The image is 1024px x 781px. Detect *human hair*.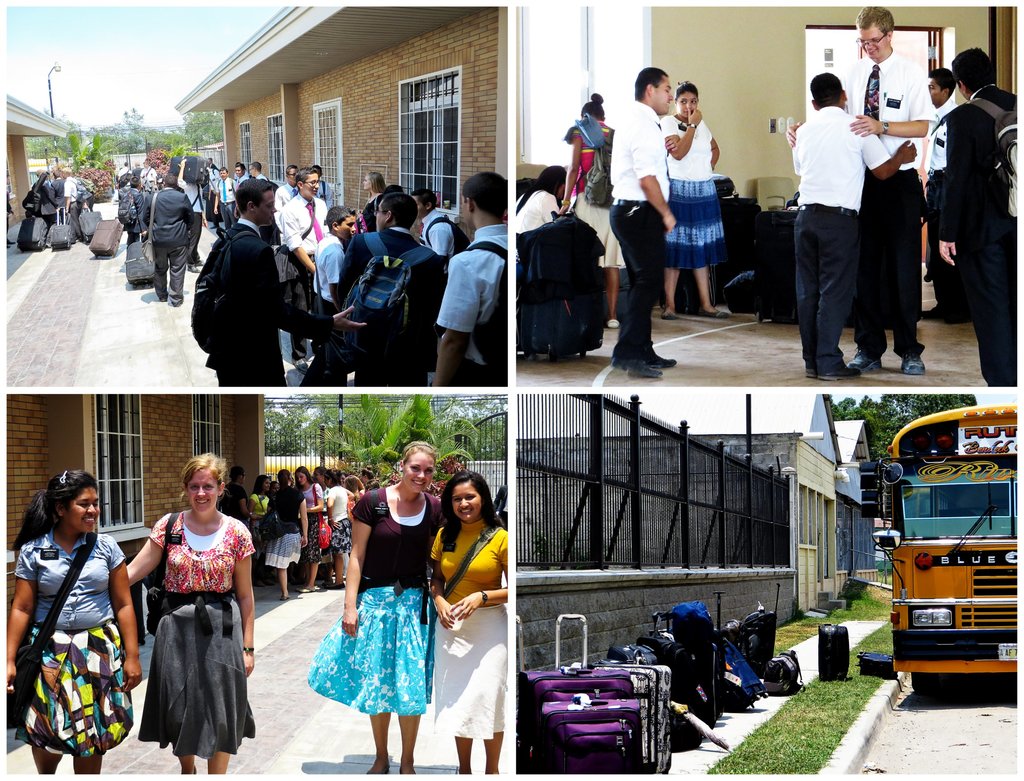
Detection: BBox(232, 172, 279, 216).
